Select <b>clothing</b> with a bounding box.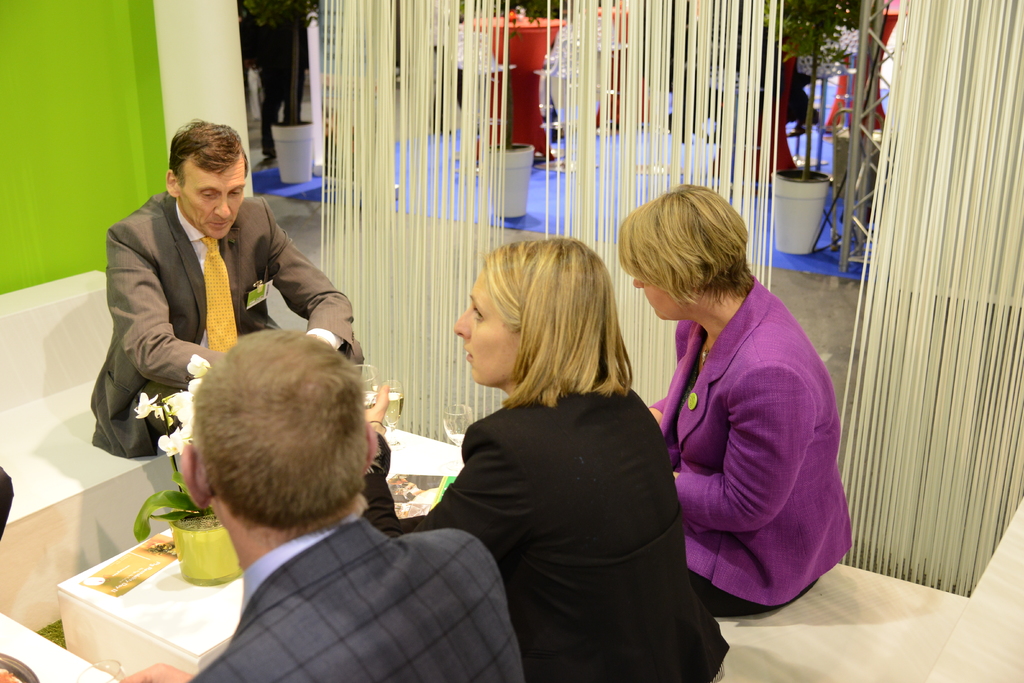
<box>88,191,364,457</box>.
